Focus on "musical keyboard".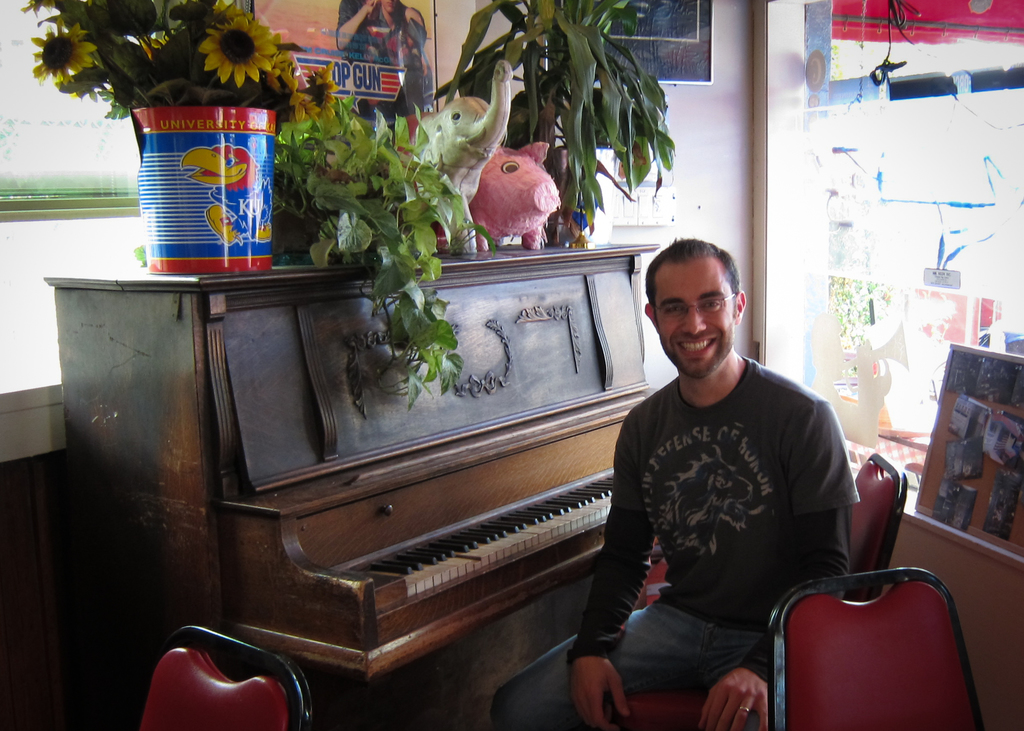
Focused at crop(334, 473, 621, 619).
